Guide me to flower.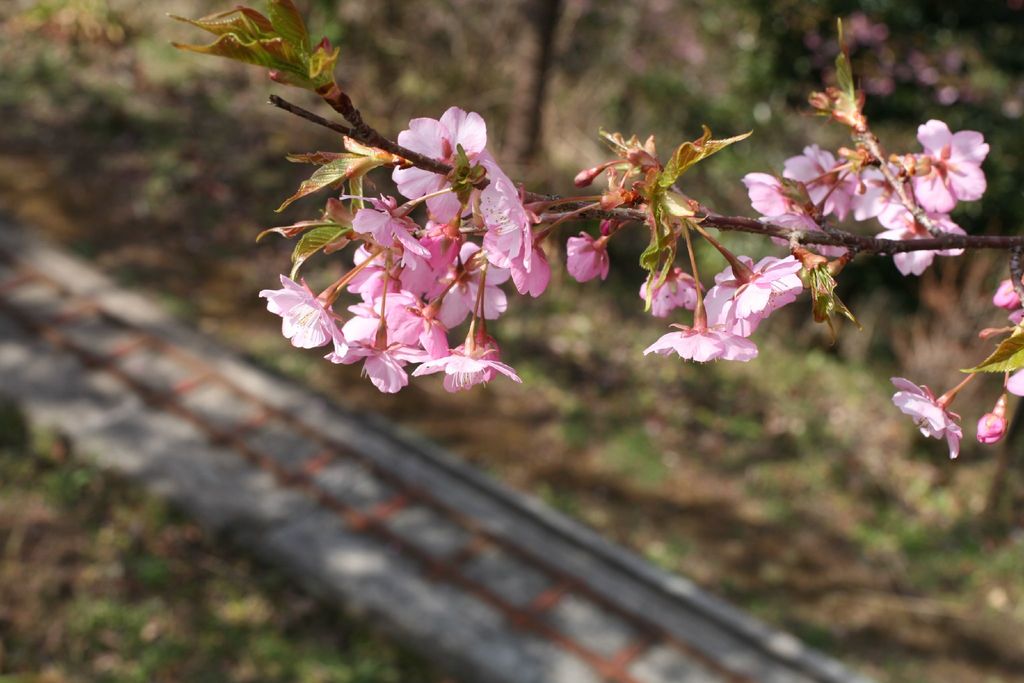
Guidance: box=[566, 231, 612, 281].
